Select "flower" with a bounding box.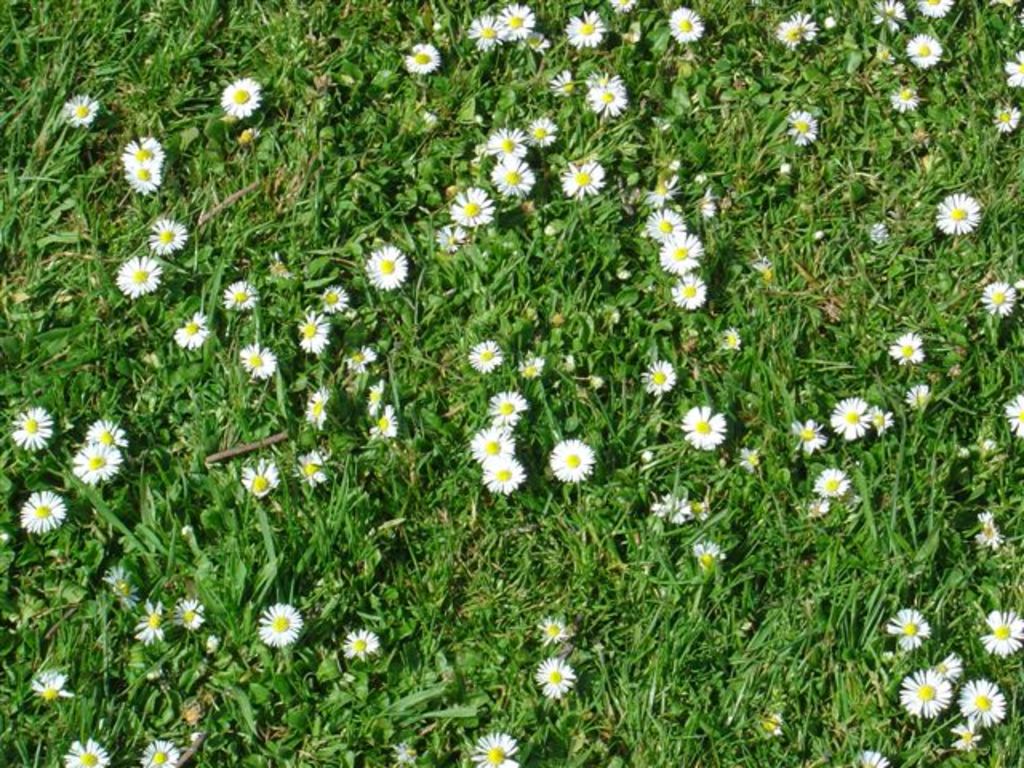
[22, 666, 75, 710].
